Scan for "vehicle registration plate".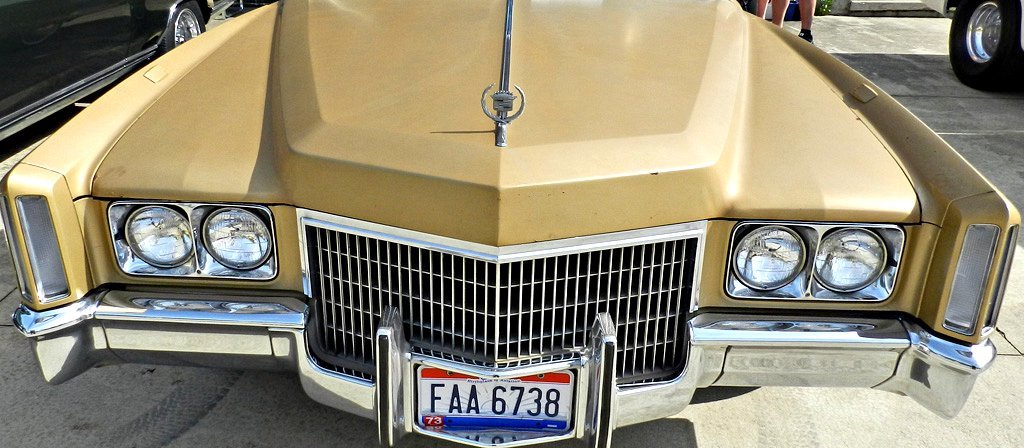
Scan result: {"x1": 394, "y1": 360, "x2": 587, "y2": 433}.
